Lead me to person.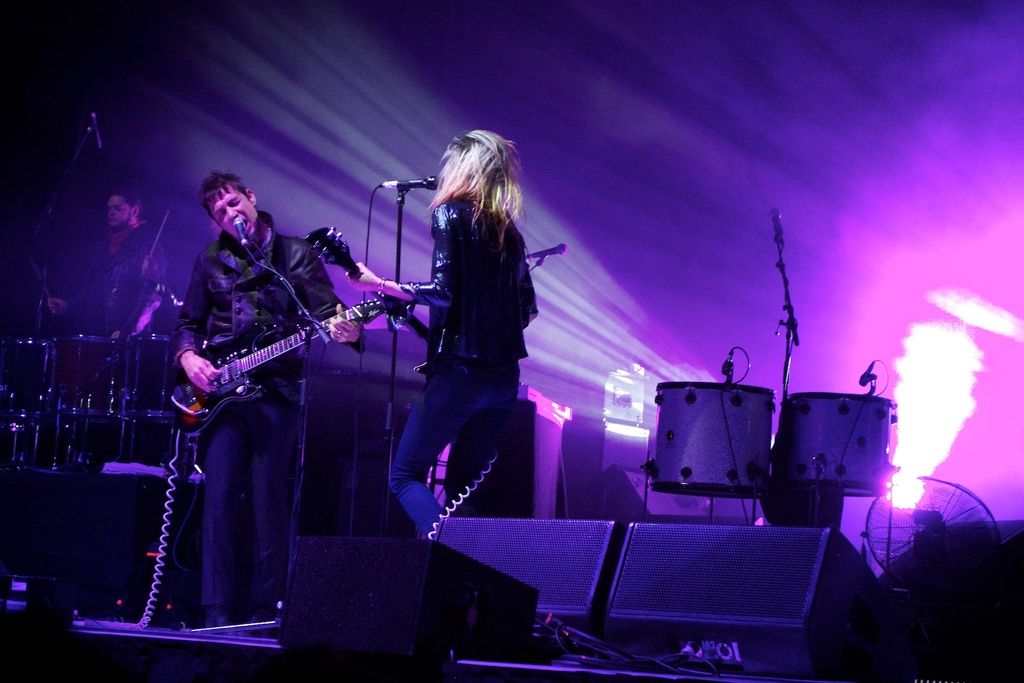
Lead to [x1=172, y1=170, x2=369, y2=638].
